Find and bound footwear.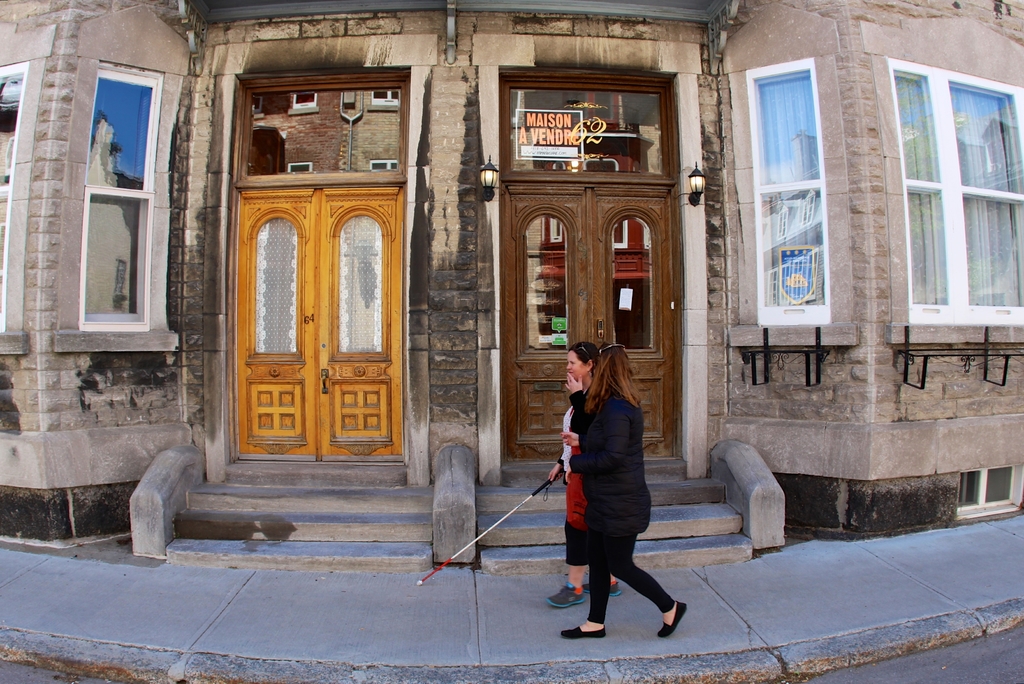
Bound: BBox(545, 578, 593, 605).
